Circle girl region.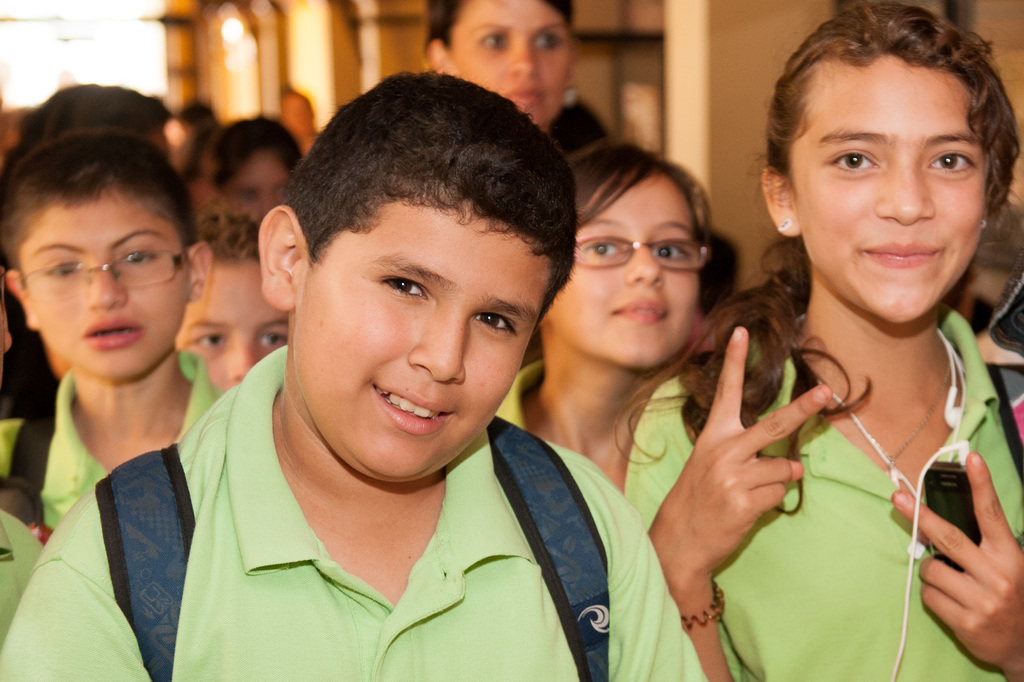
Region: {"x1": 621, "y1": 0, "x2": 1023, "y2": 681}.
